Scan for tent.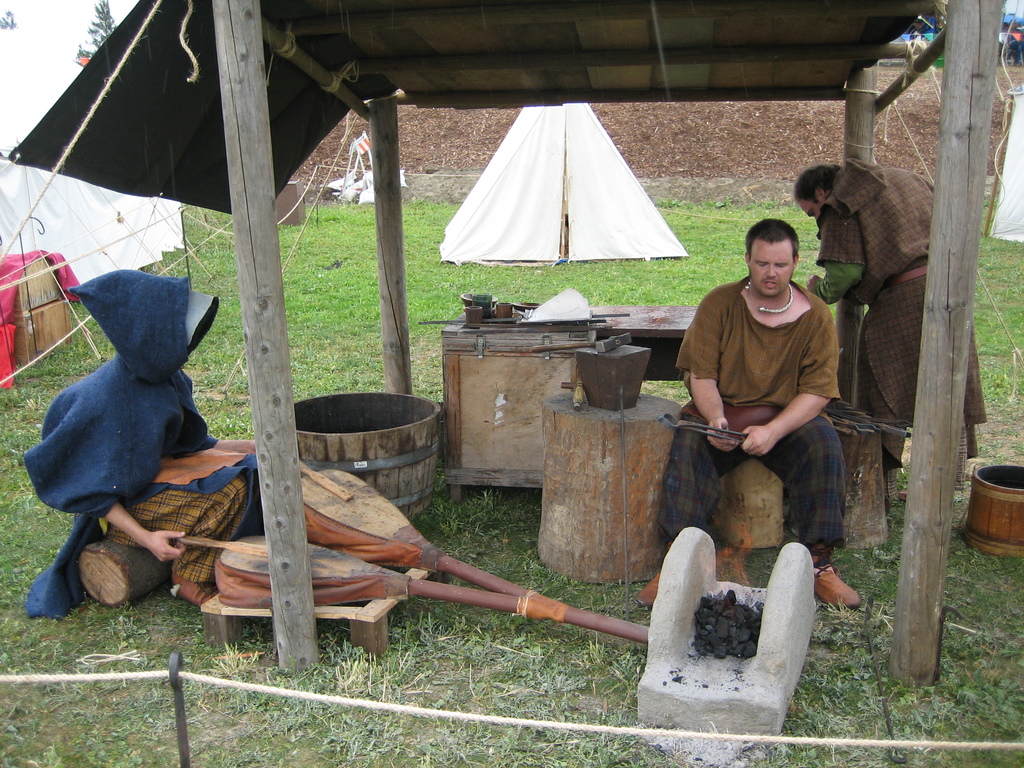
Scan result: [439,108,709,285].
